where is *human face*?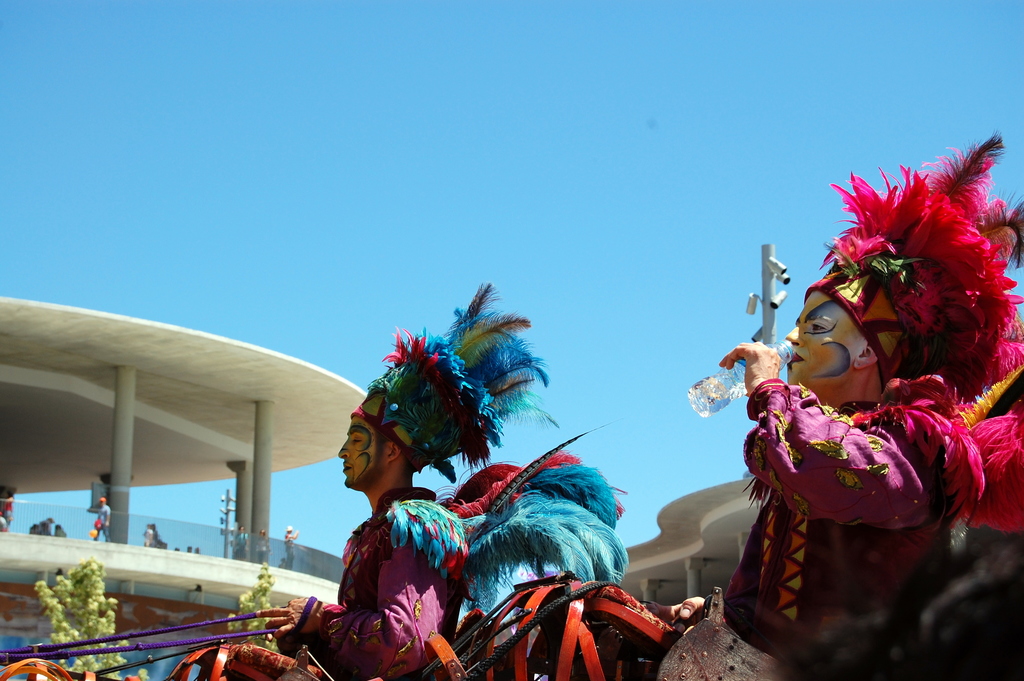
788:291:853:390.
